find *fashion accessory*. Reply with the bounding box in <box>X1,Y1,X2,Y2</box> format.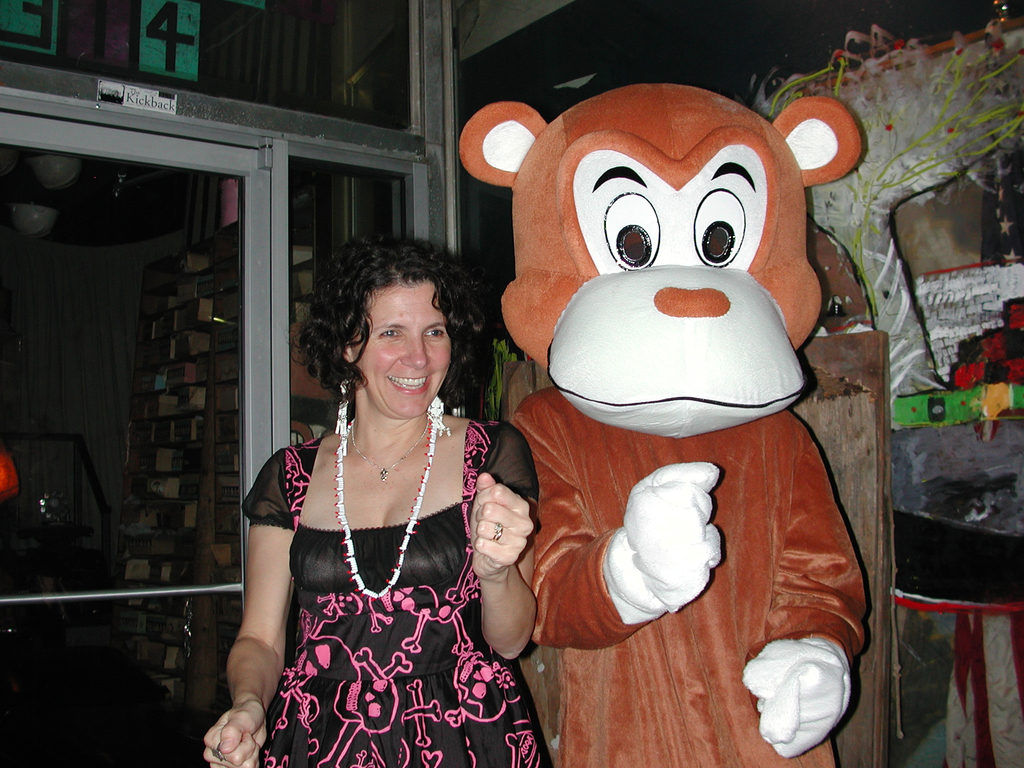
<box>429,400,444,421</box>.
